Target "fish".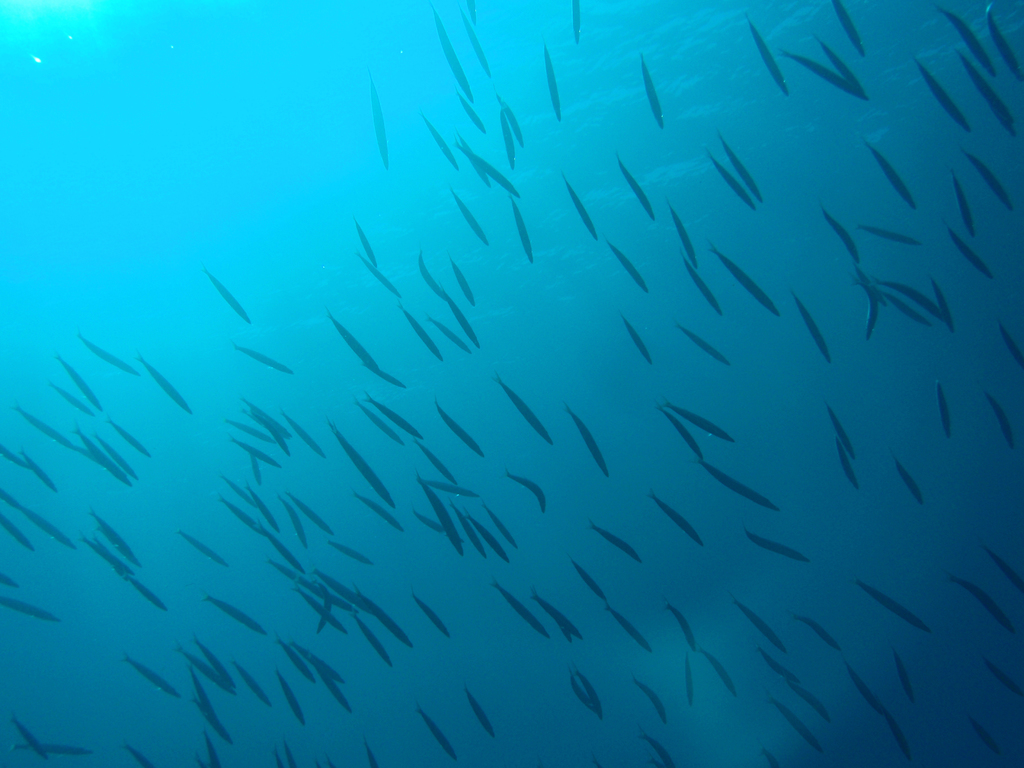
Target region: 744, 13, 789, 98.
